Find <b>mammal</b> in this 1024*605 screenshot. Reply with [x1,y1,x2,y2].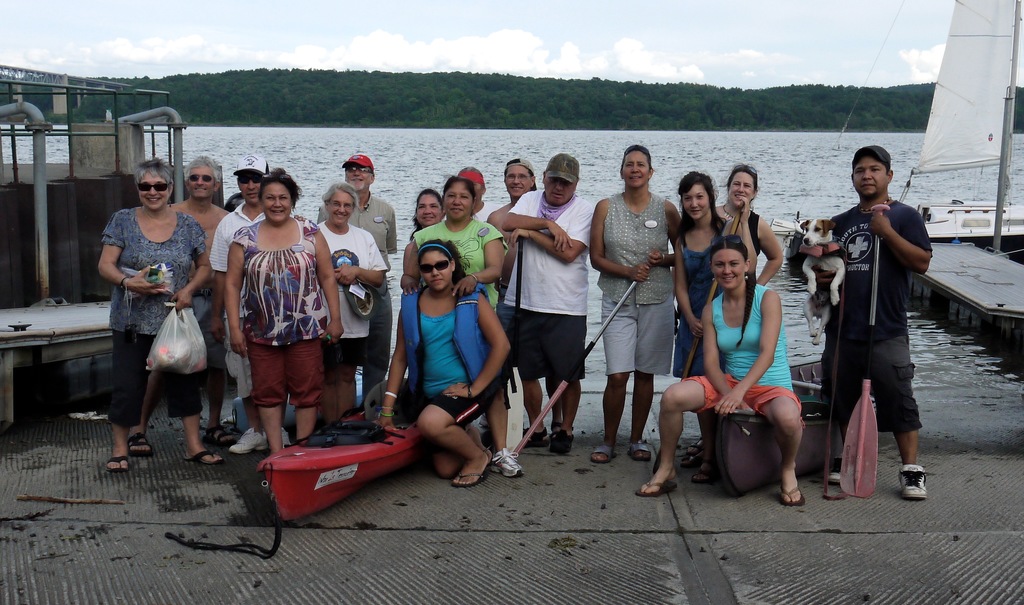
[633,234,804,502].
